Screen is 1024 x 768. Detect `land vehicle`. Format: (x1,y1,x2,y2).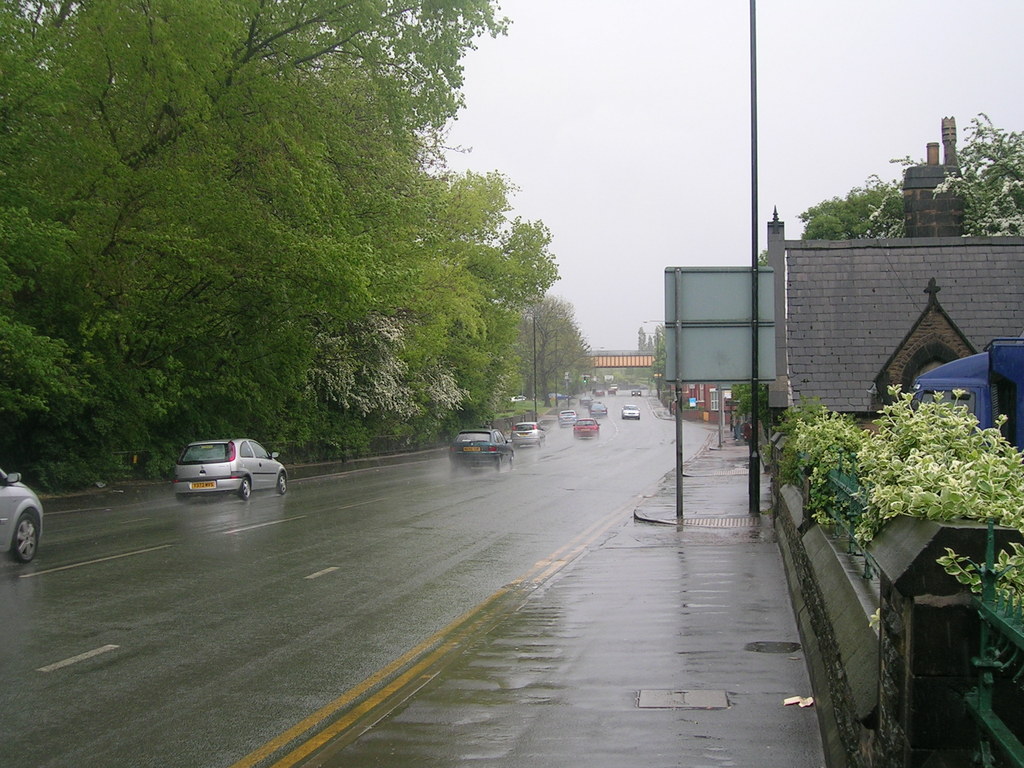
(588,399,608,418).
